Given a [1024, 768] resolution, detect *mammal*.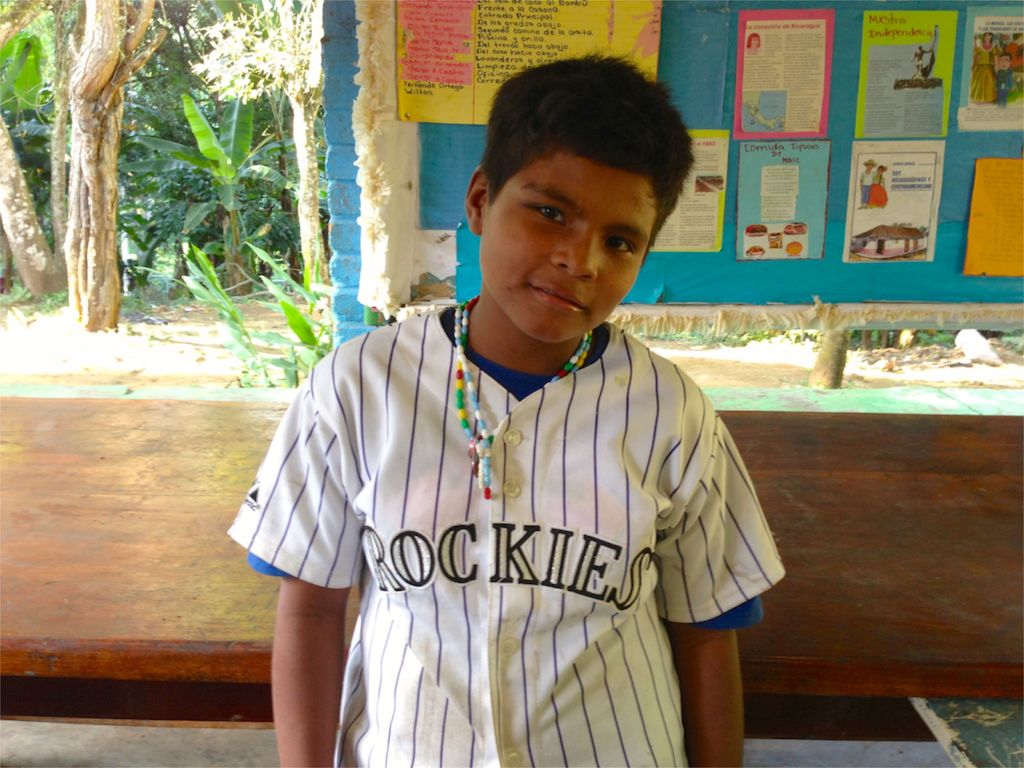
(216,48,799,767).
